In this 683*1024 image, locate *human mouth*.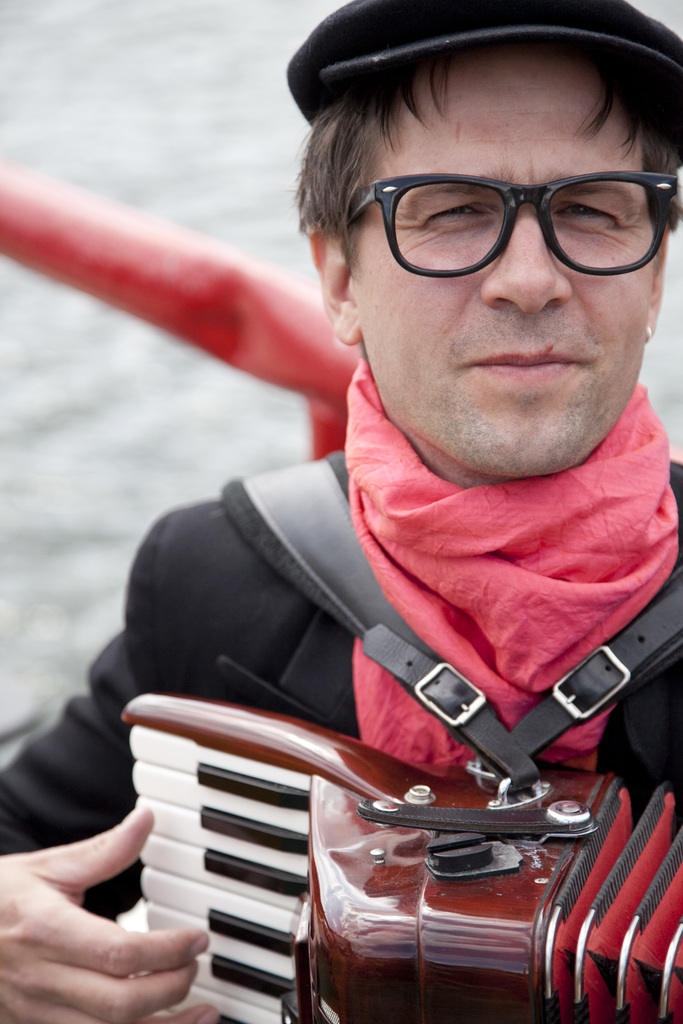
Bounding box: crop(475, 354, 567, 373).
